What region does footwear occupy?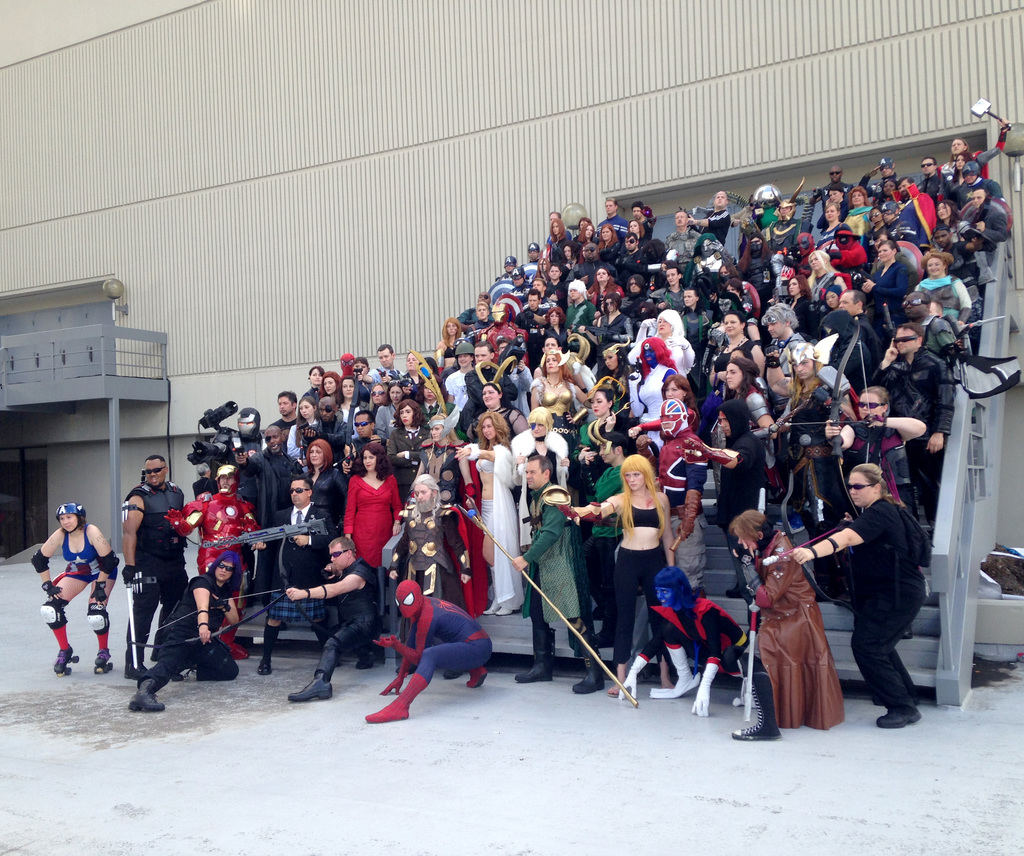
BBox(91, 651, 114, 672).
